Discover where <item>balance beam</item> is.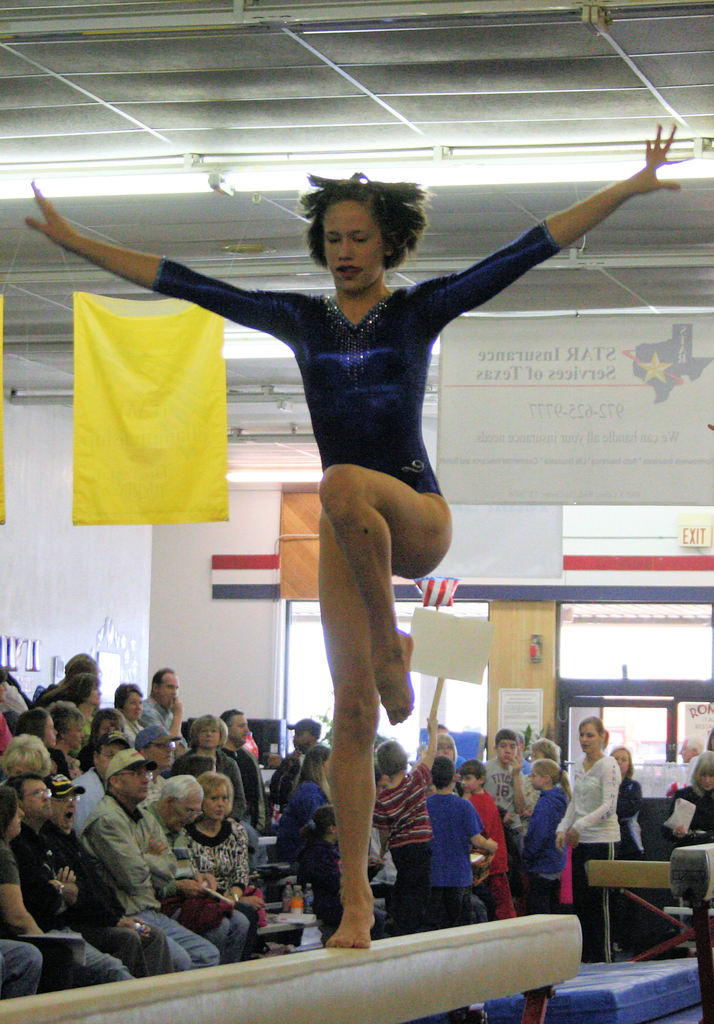
Discovered at x1=585 y1=860 x2=673 y2=893.
